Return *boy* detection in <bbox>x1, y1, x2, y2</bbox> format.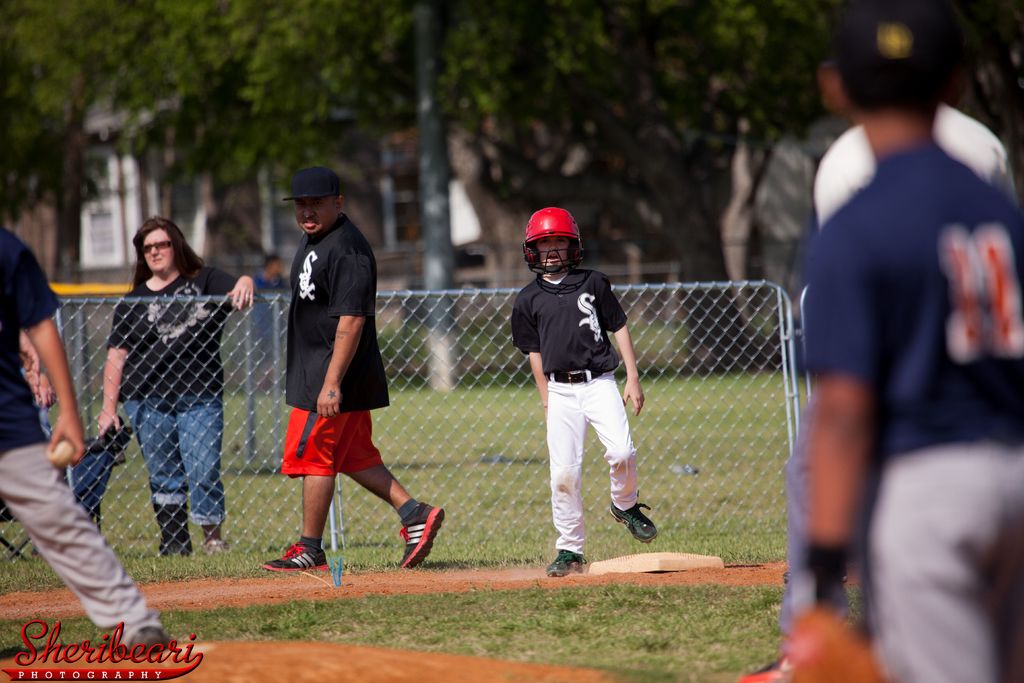
<bbox>511, 204, 675, 575</bbox>.
